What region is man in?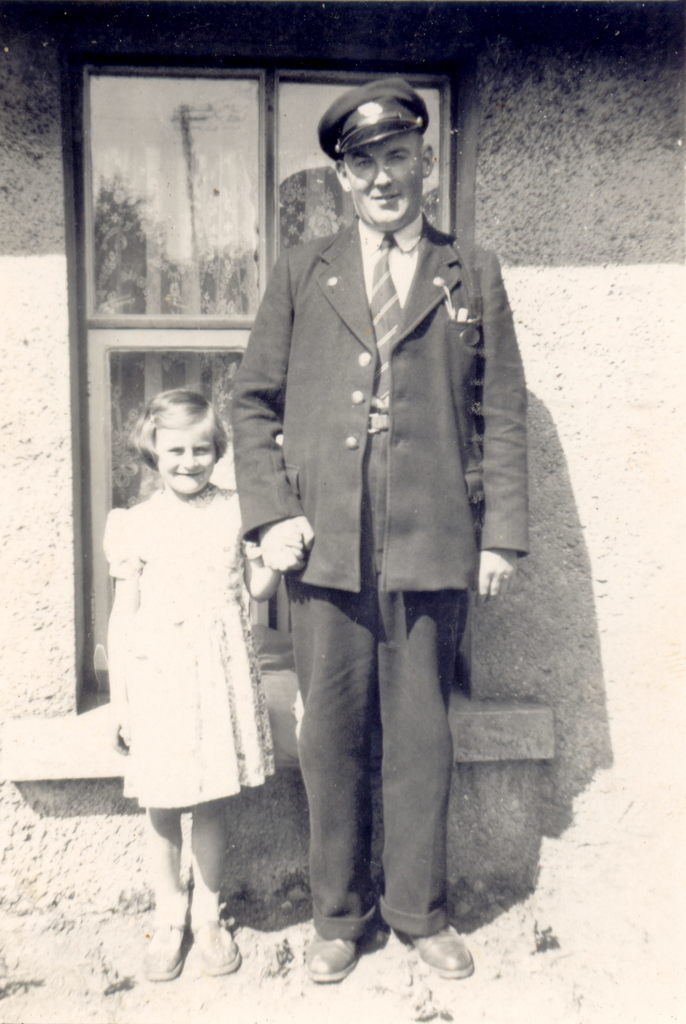
(215,116,534,929).
